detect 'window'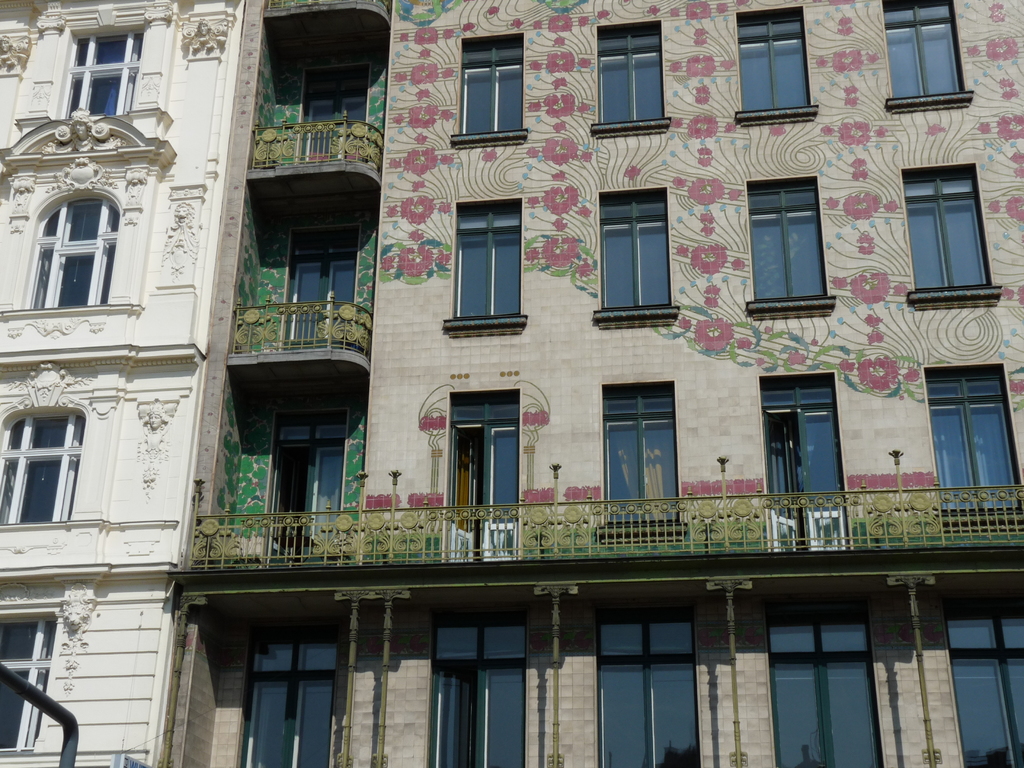
[0, 623, 58, 755]
